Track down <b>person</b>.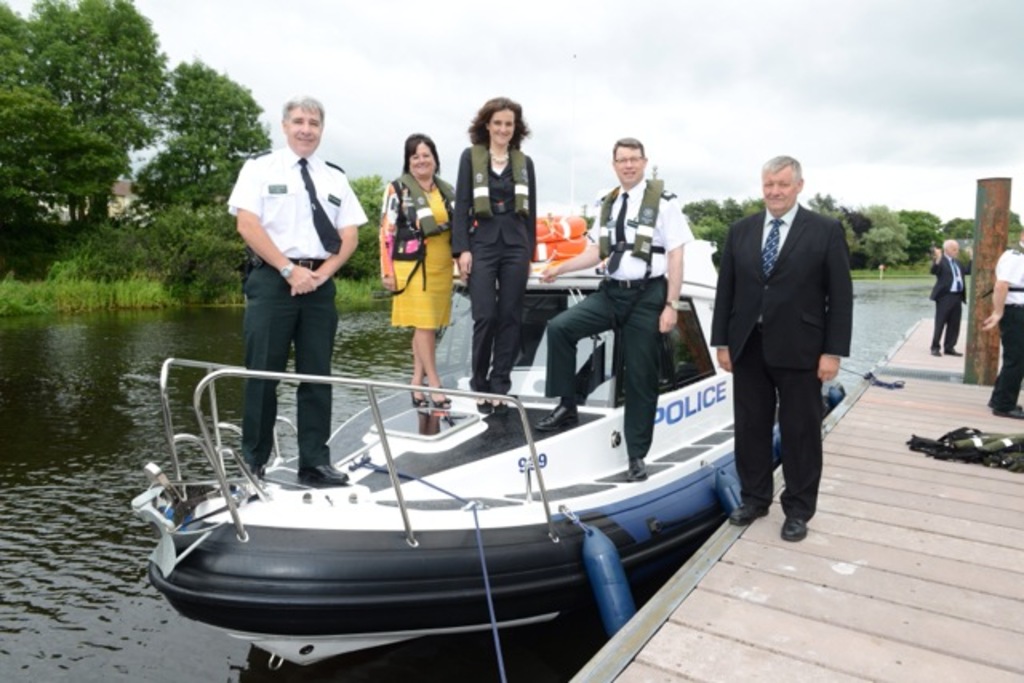
Tracked to (925,232,971,353).
